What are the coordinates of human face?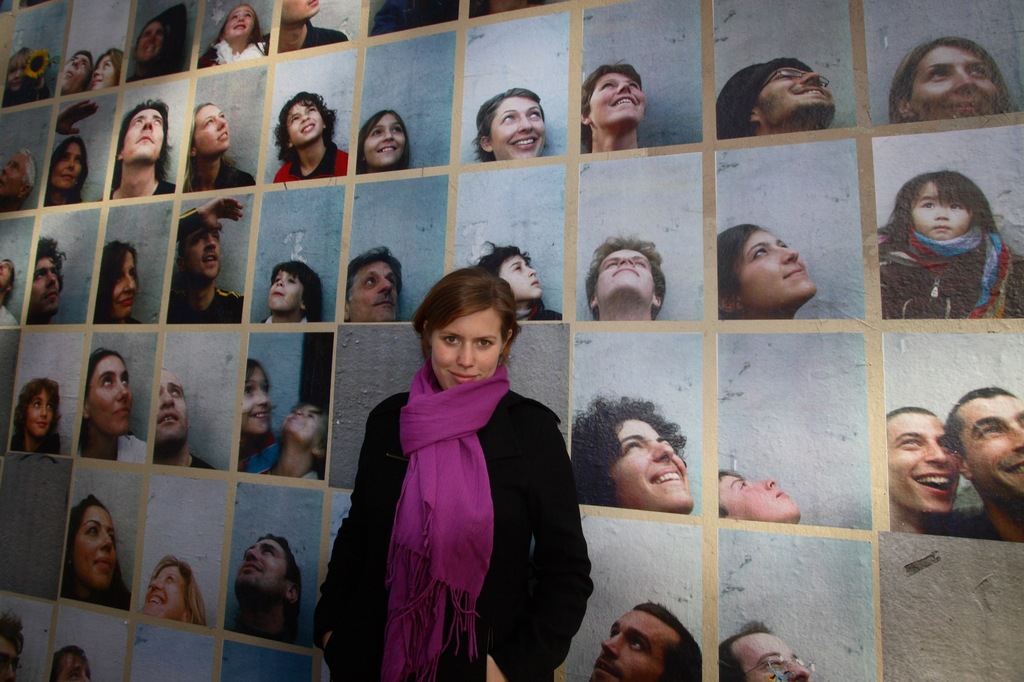
<bbox>87, 353, 134, 438</bbox>.
